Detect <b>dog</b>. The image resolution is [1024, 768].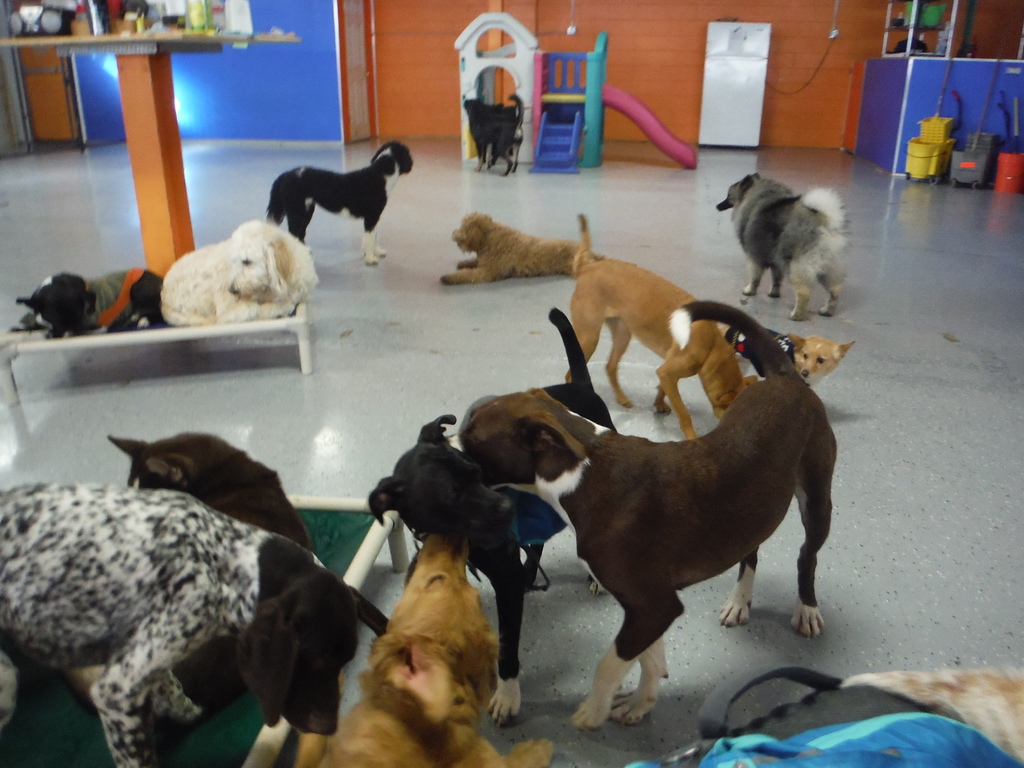
(left=368, top=307, right=622, bottom=733).
